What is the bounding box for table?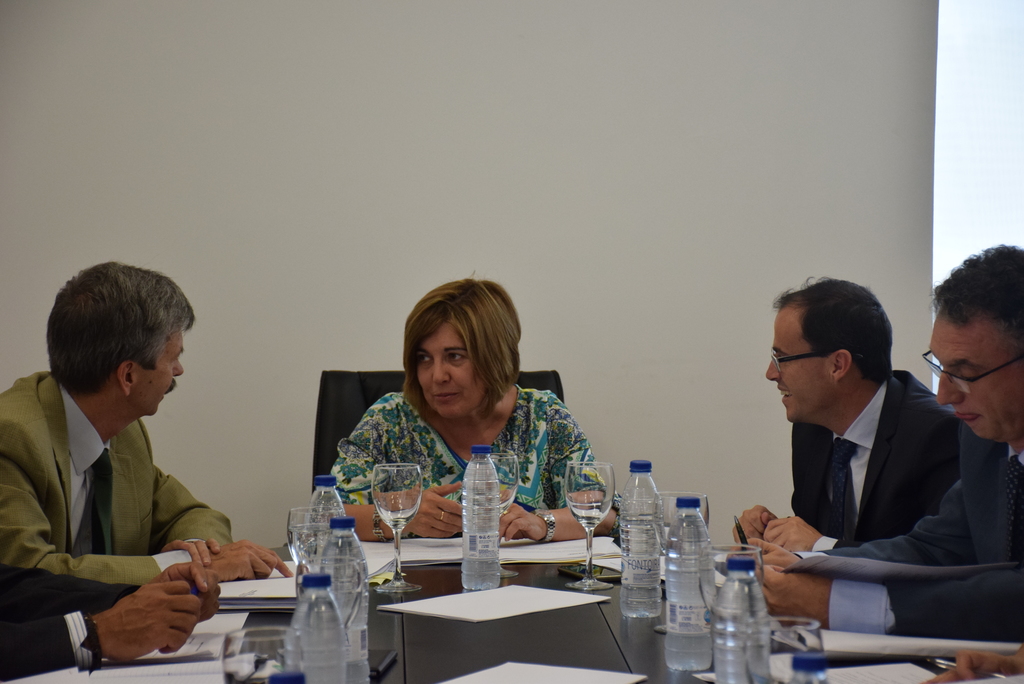
x1=303, y1=516, x2=681, y2=680.
